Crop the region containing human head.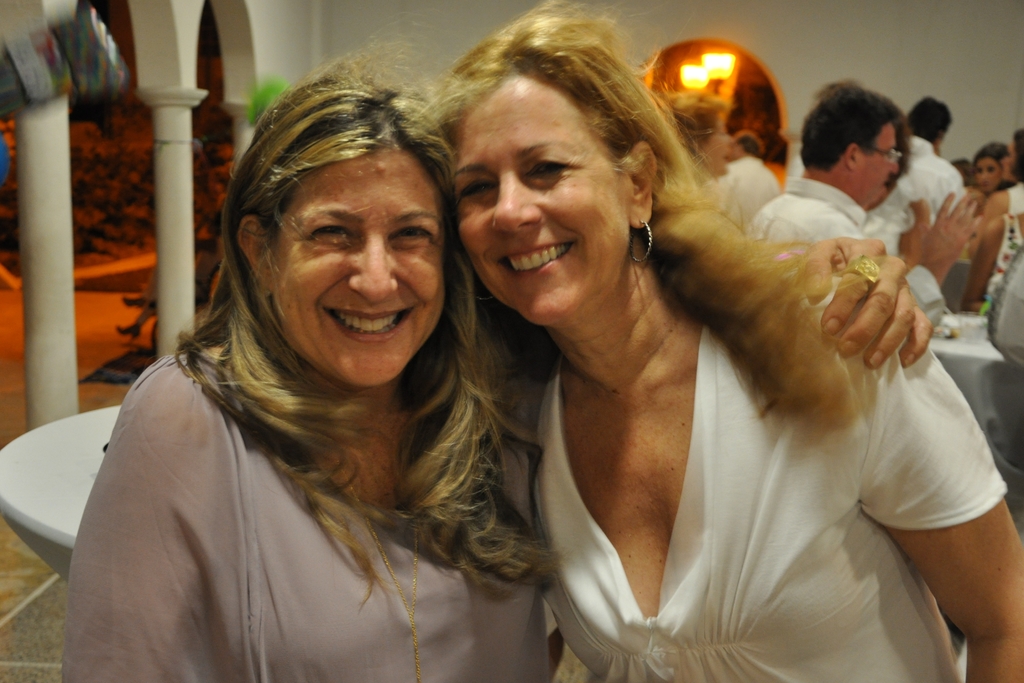
Crop region: x1=974 y1=143 x2=1005 y2=192.
